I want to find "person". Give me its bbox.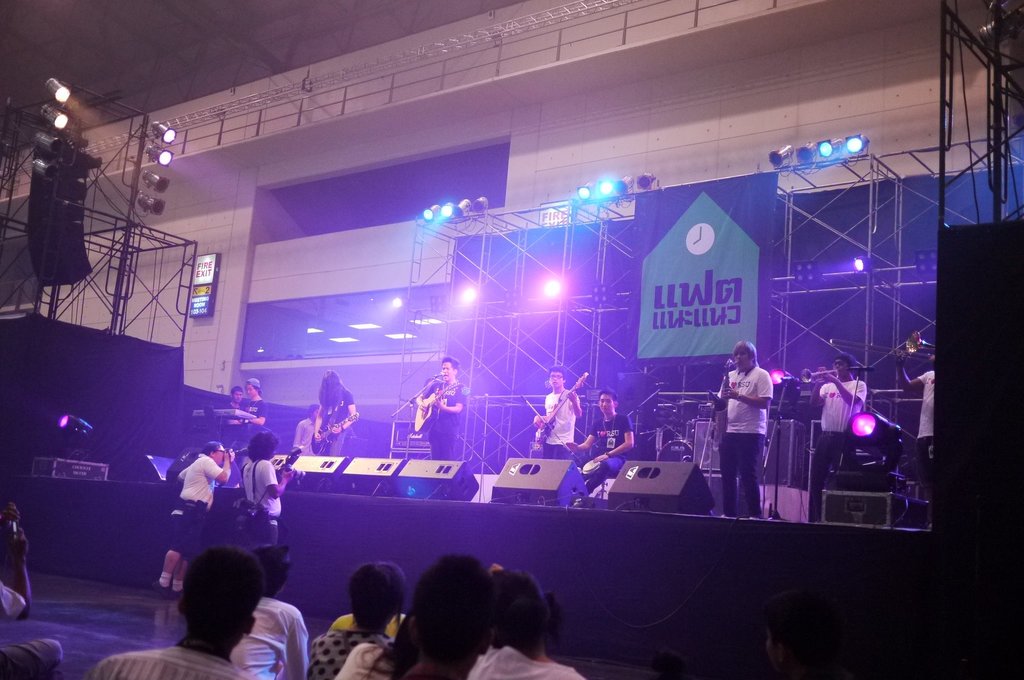
<bbox>314, 373, 356, 457</bbox>.
